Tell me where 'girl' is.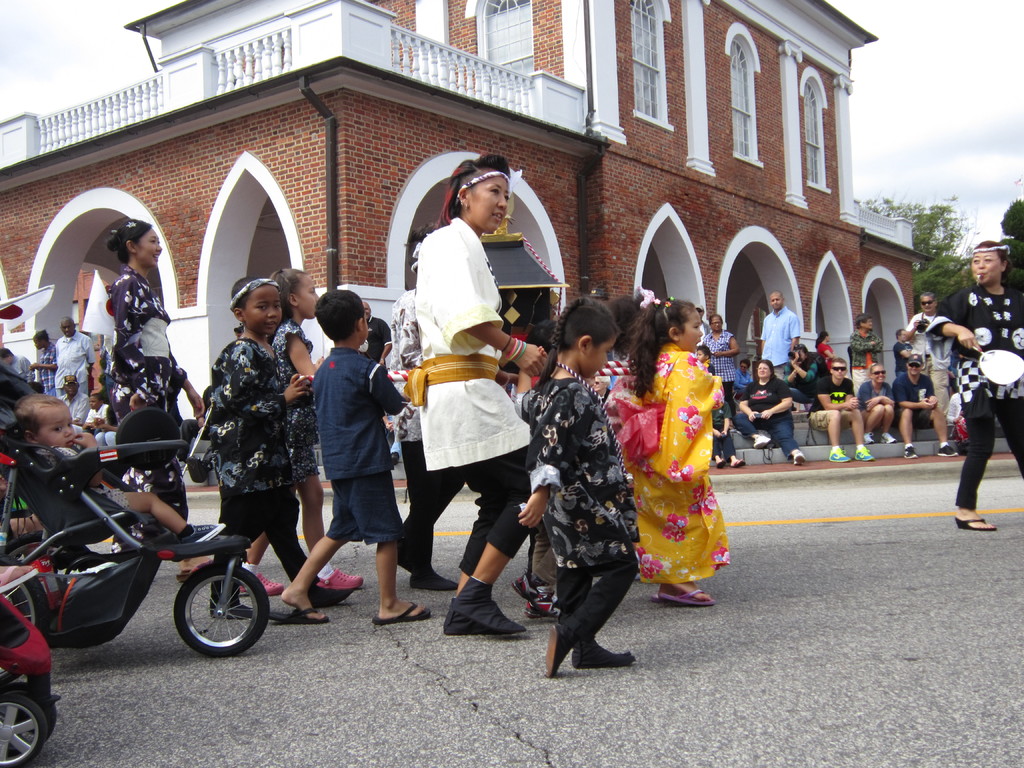
'girl' is at Rect(517, 295, 639, 680).
